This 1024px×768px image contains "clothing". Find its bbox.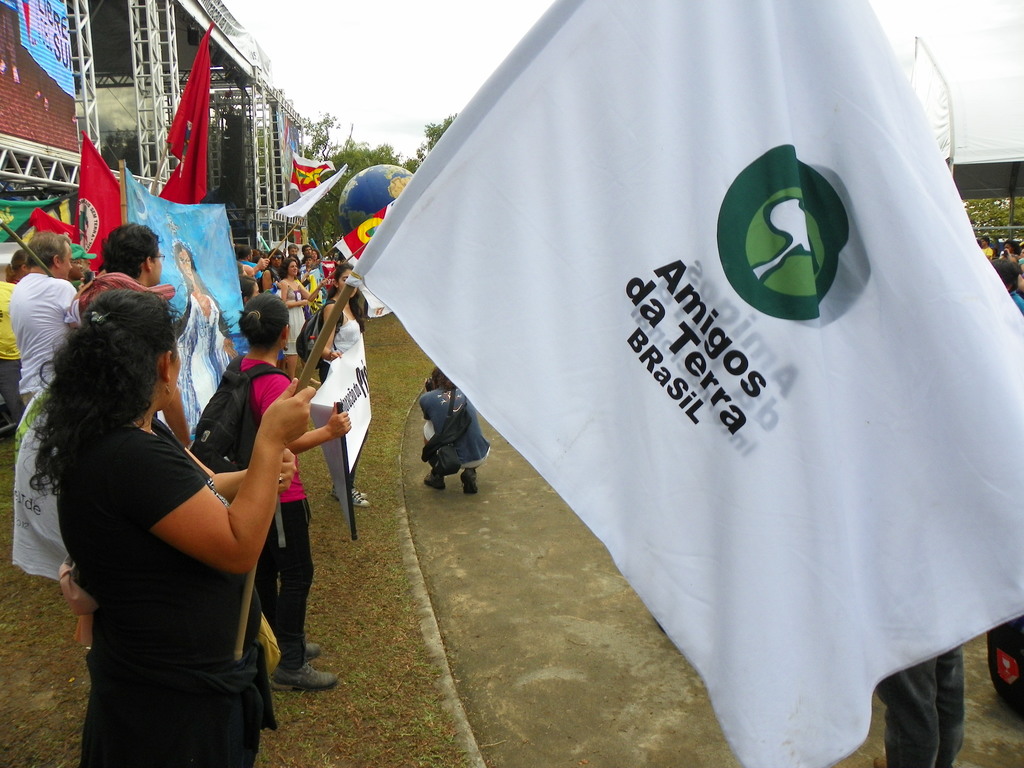
BBox(171, 291, 234, 434).
